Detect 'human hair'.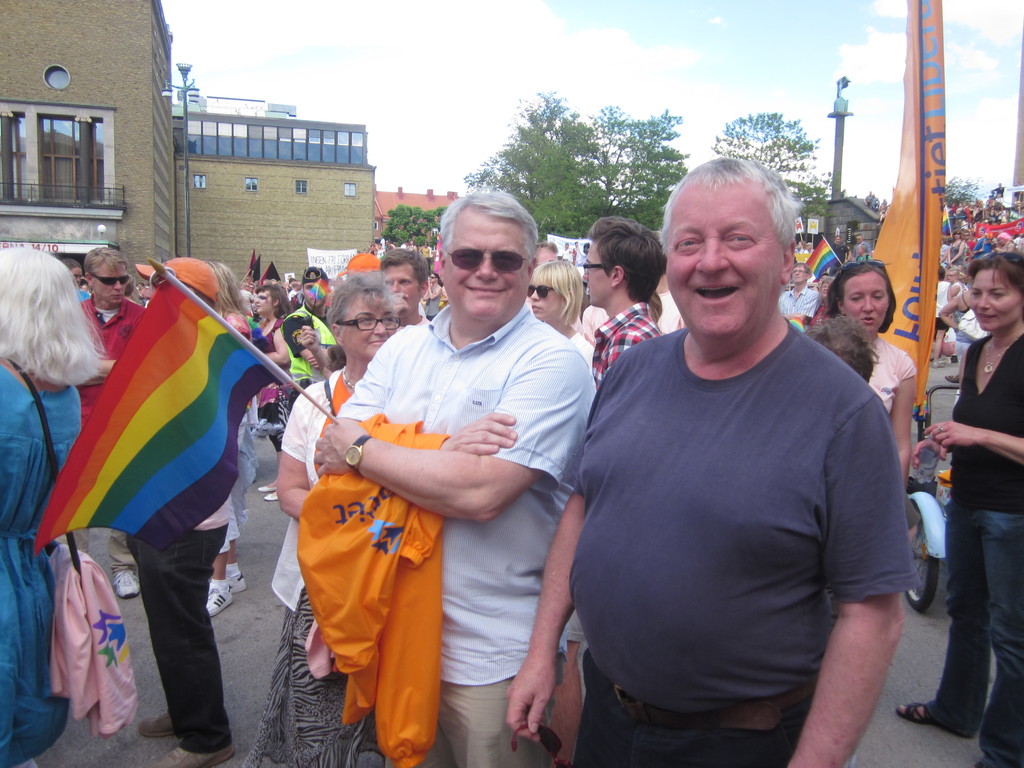
Detected at {"x1": 997, "y1": 181, "x2": 1002, "y2": 185}.
